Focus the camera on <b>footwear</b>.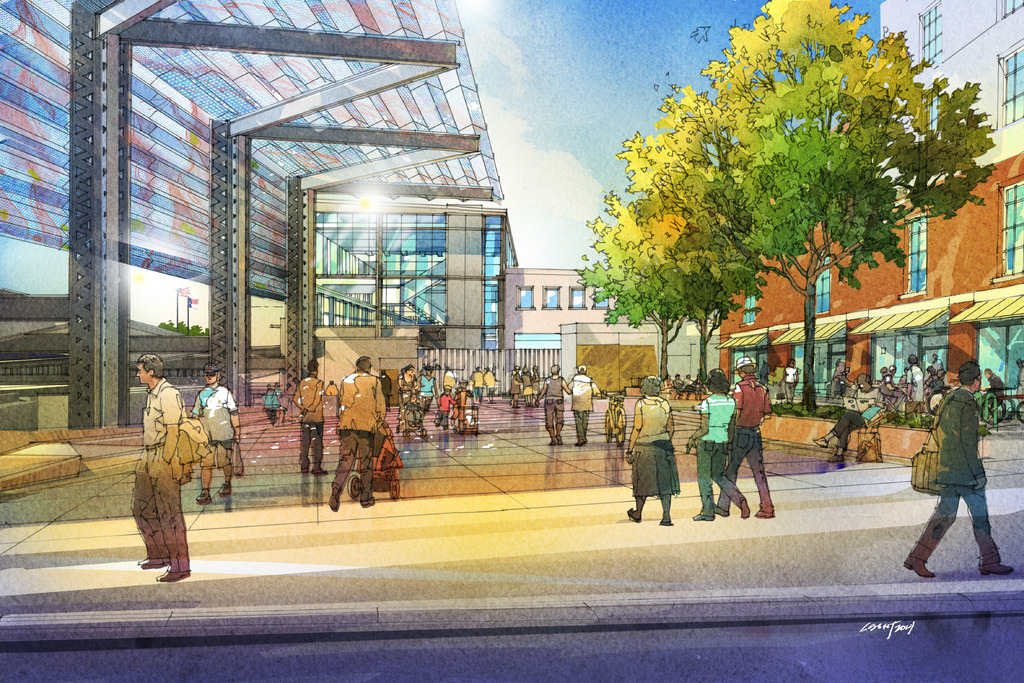
Focus region: (x1=807, y1=434, x2=827, y2=449).
